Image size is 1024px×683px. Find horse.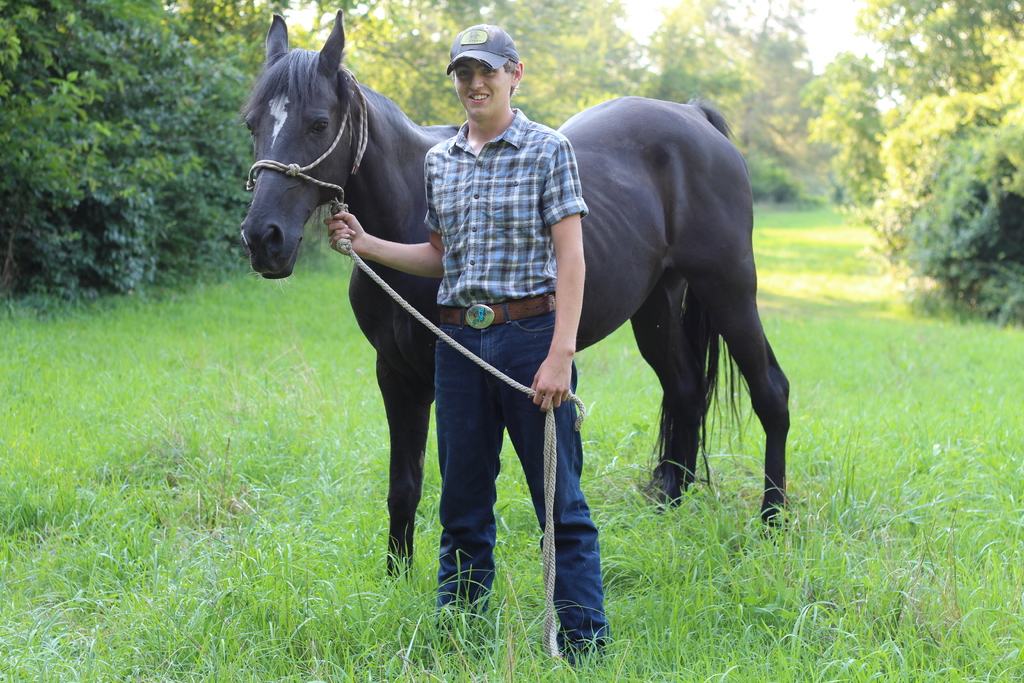
region(237, 7, 794, 585).
